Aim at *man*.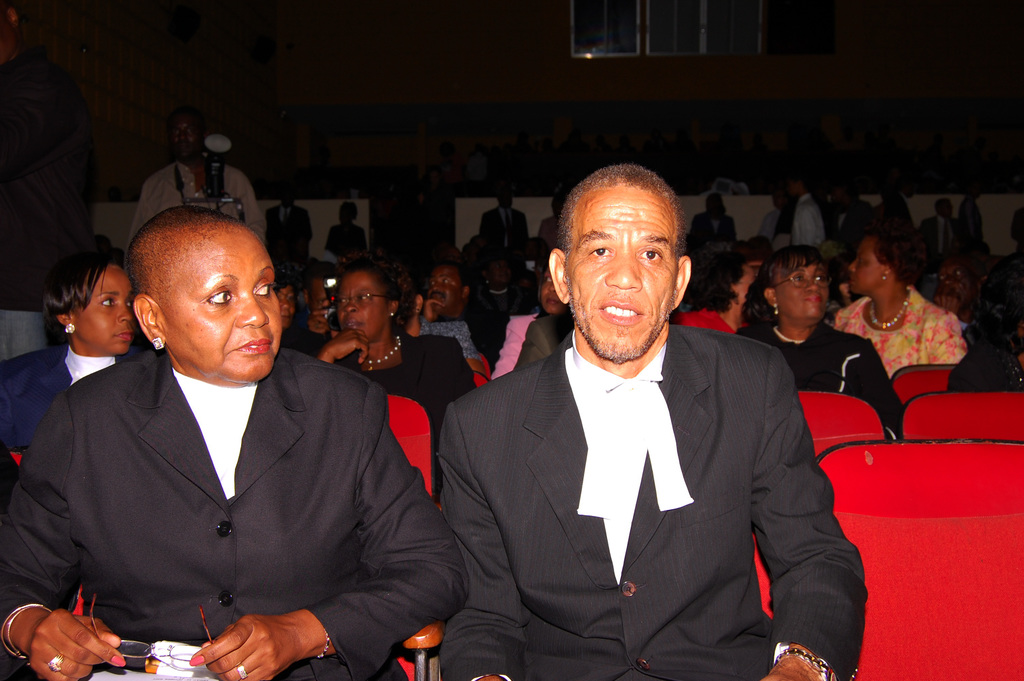
Aimed at detection(20, 195, 429, 666).
